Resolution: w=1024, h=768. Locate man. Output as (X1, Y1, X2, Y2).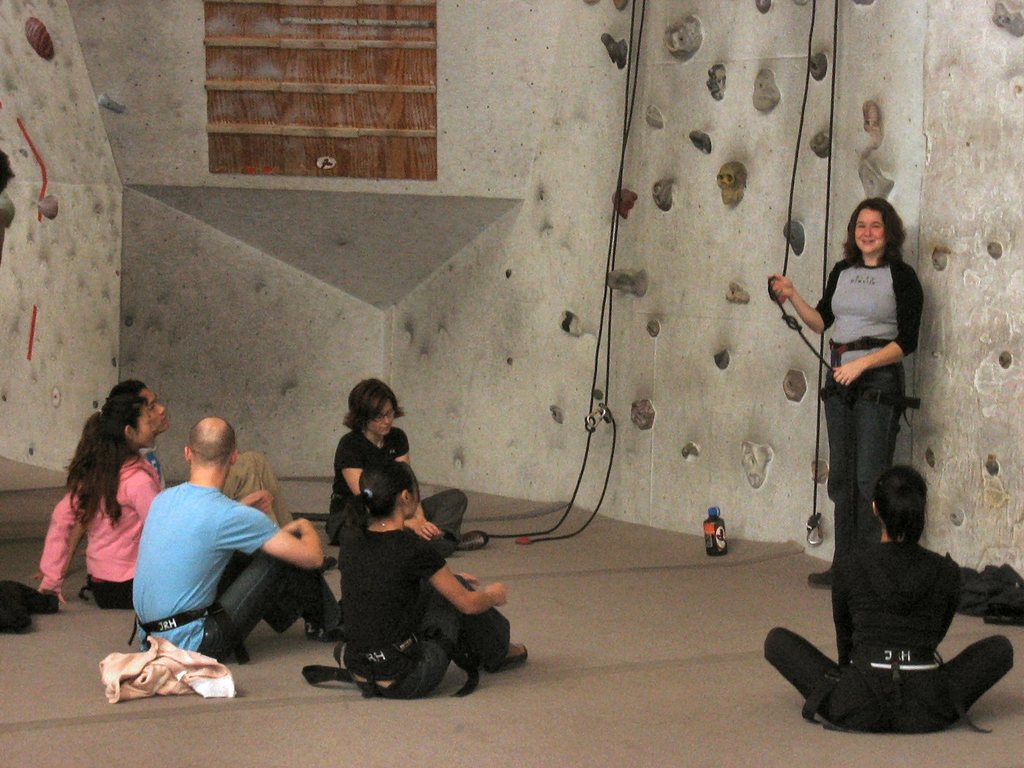
(135, 417, 341, 660).
